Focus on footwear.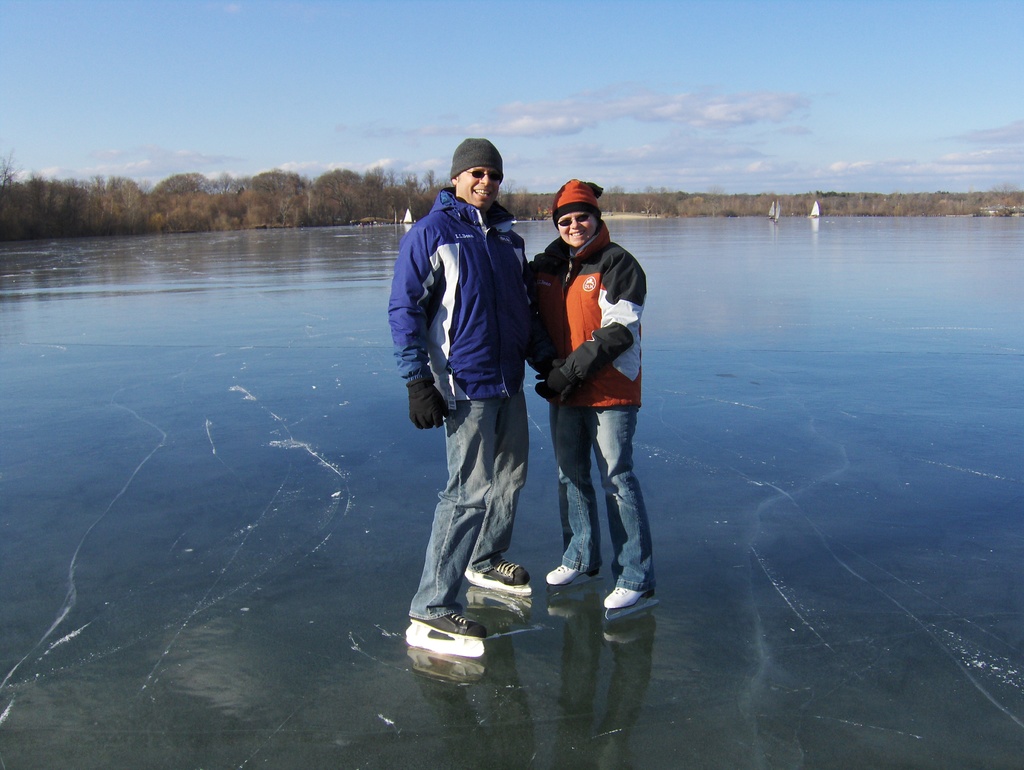
Focused at <box>604,588,657,610</box>.
